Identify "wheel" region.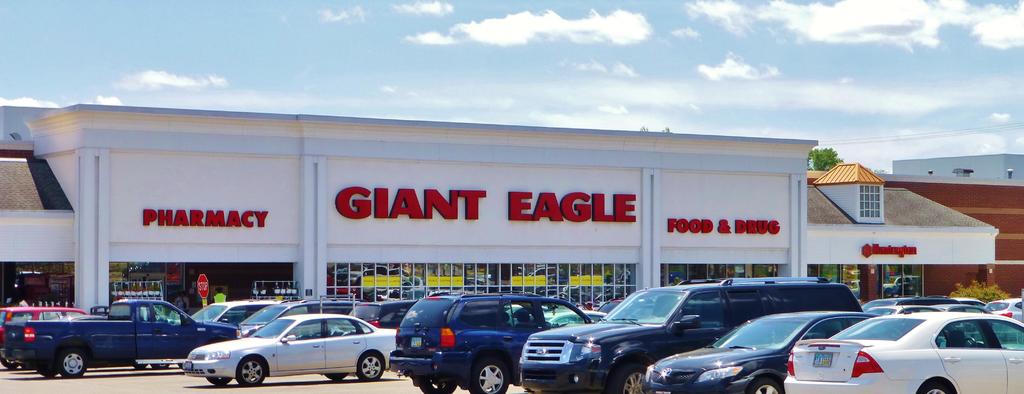
Region: locate(204, 375, 235, 391).
